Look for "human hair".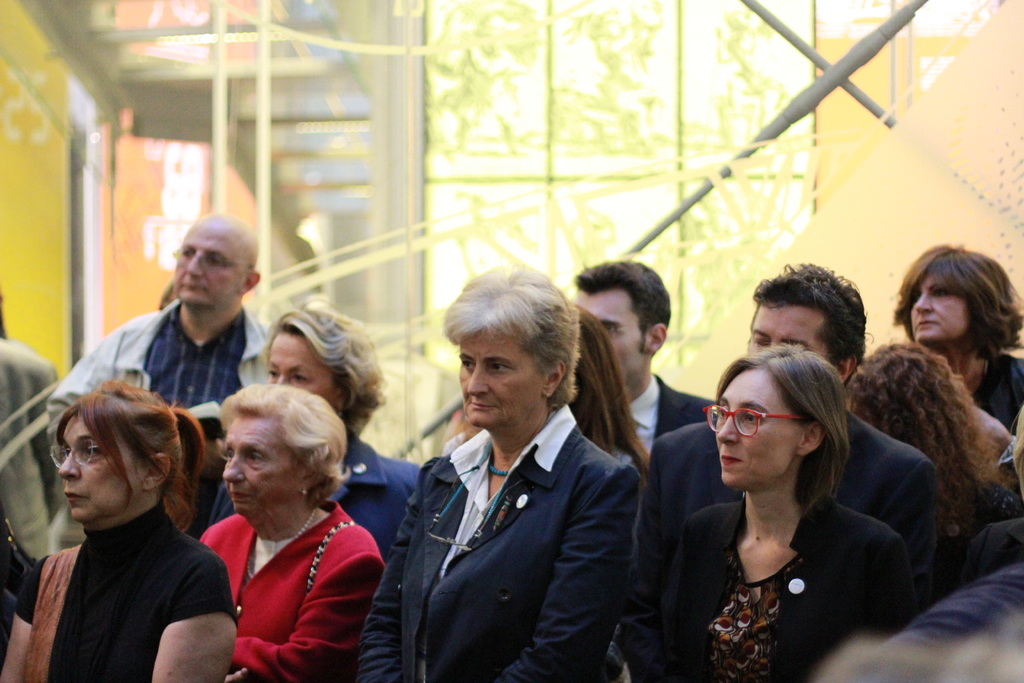
Found: 755 263 864 372.
